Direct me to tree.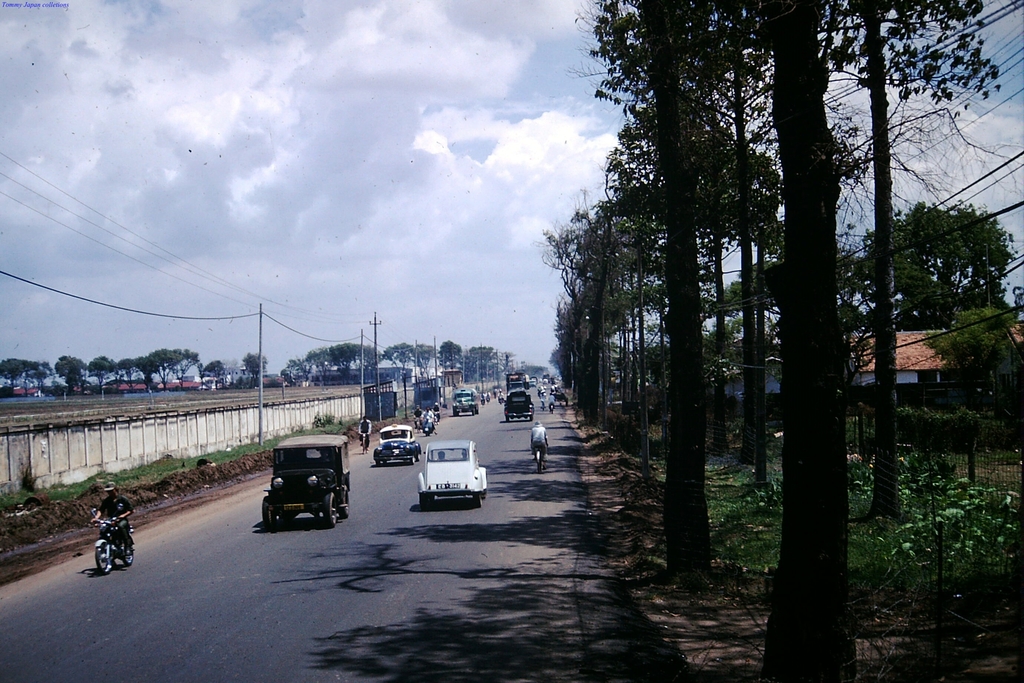
Direction: <box>232,350,270,388</box>.
